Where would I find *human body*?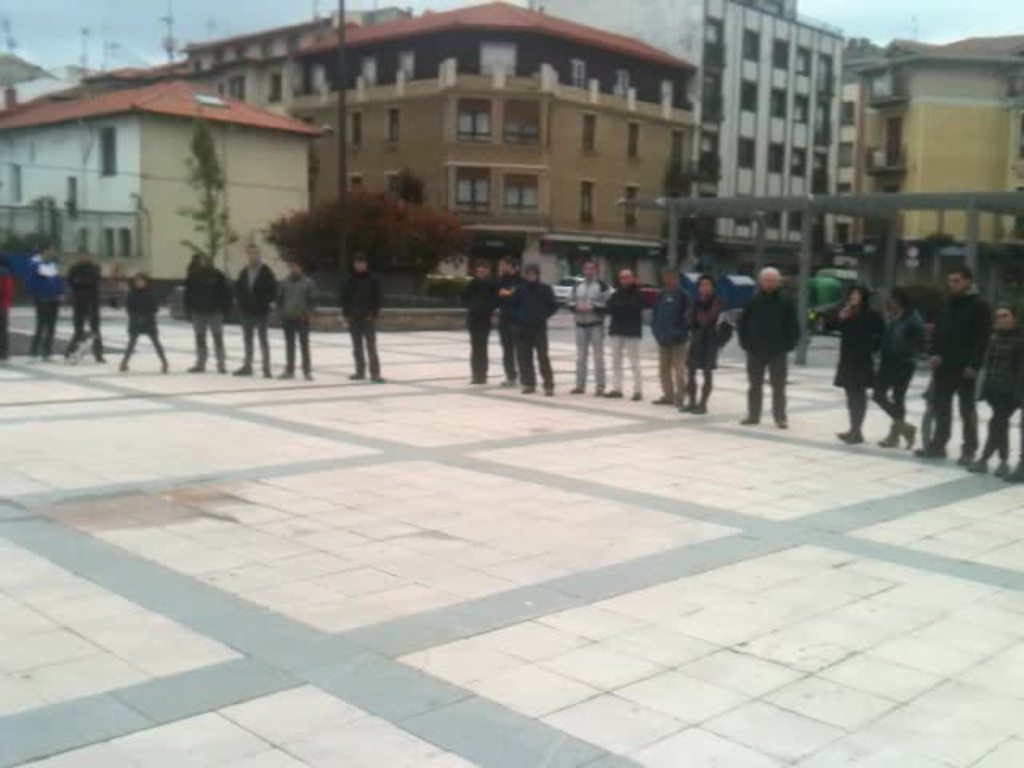
At [left=973, top=302, right=1022, bottom=483].
